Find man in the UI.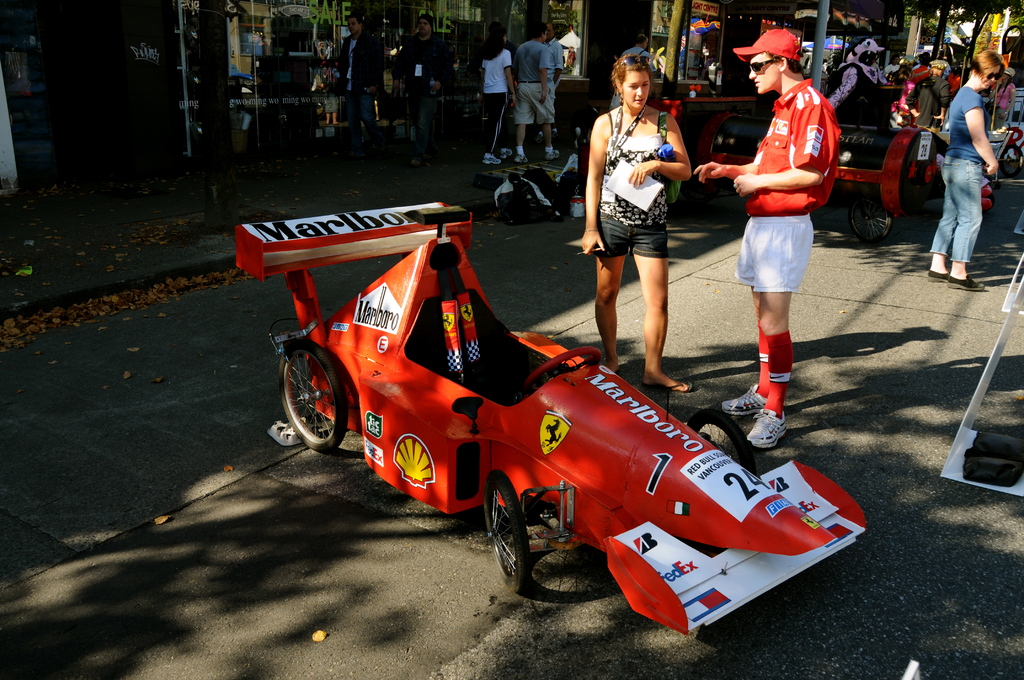
UI element at bbox=(726, 45, 850, 436).
